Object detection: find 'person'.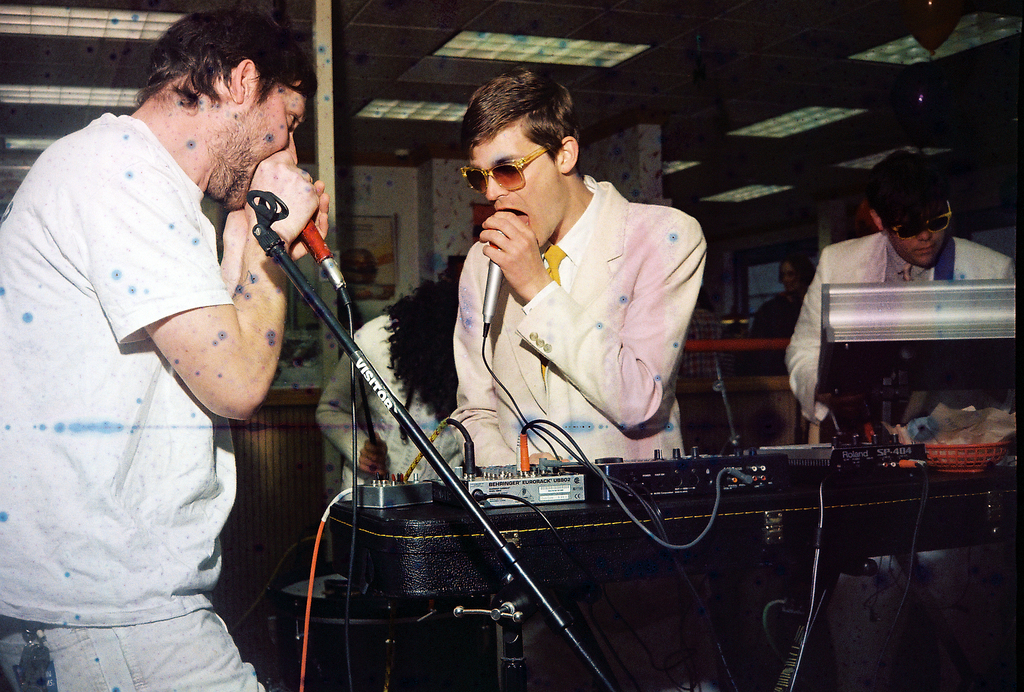
bbox=[749, 252, 819, 334].
